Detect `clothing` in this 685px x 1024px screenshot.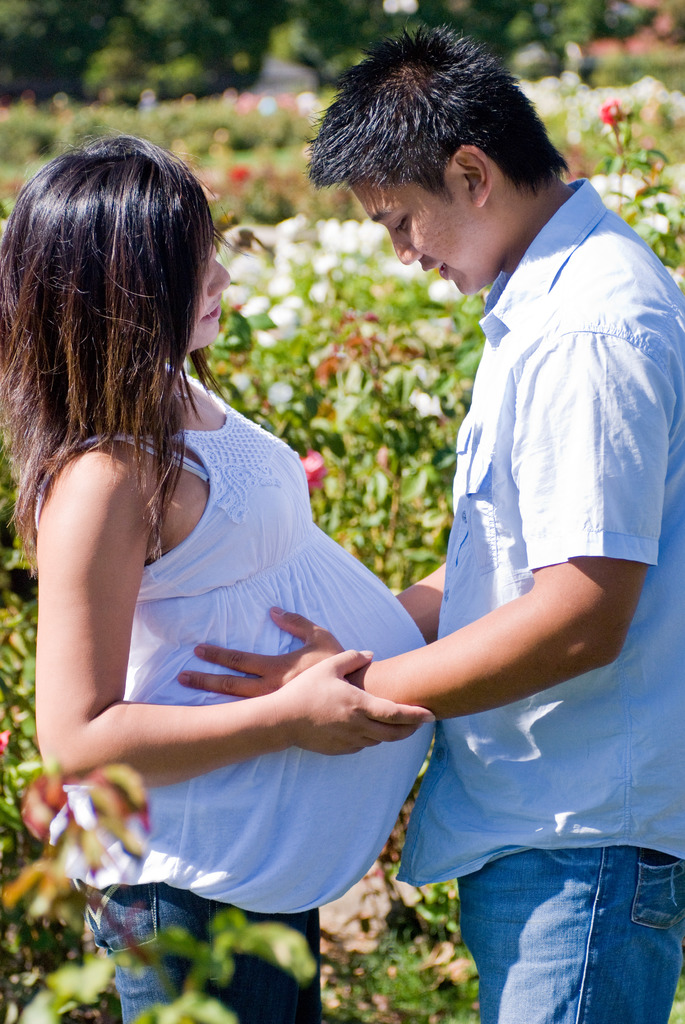
Detection: x1=392 y1=174 x2=684 y2=1023.
